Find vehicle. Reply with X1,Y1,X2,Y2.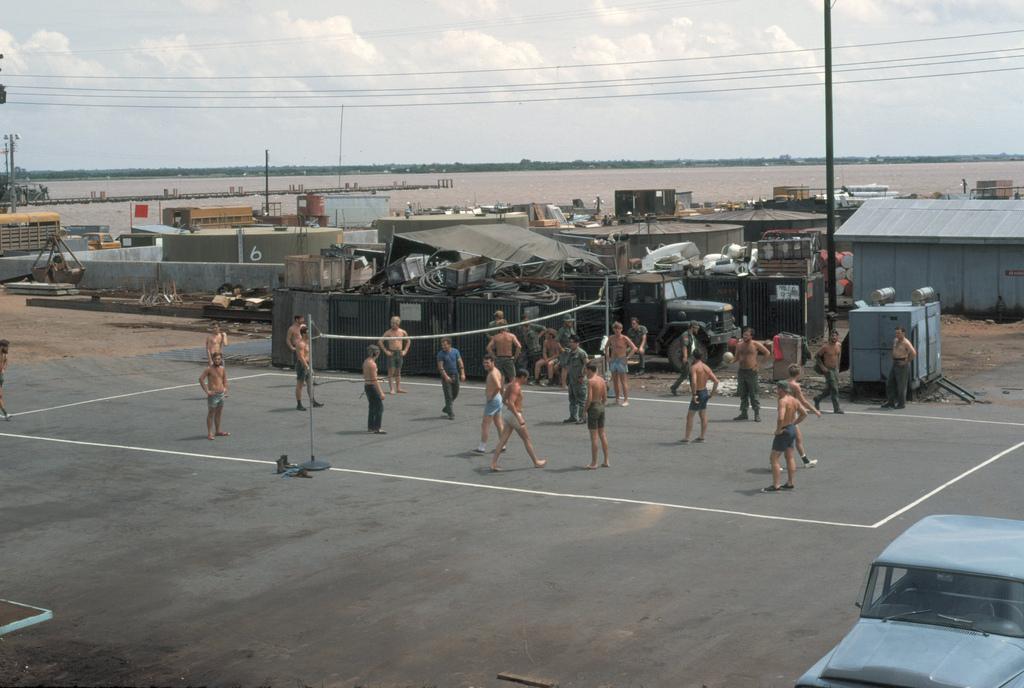
850,187,900,200.
